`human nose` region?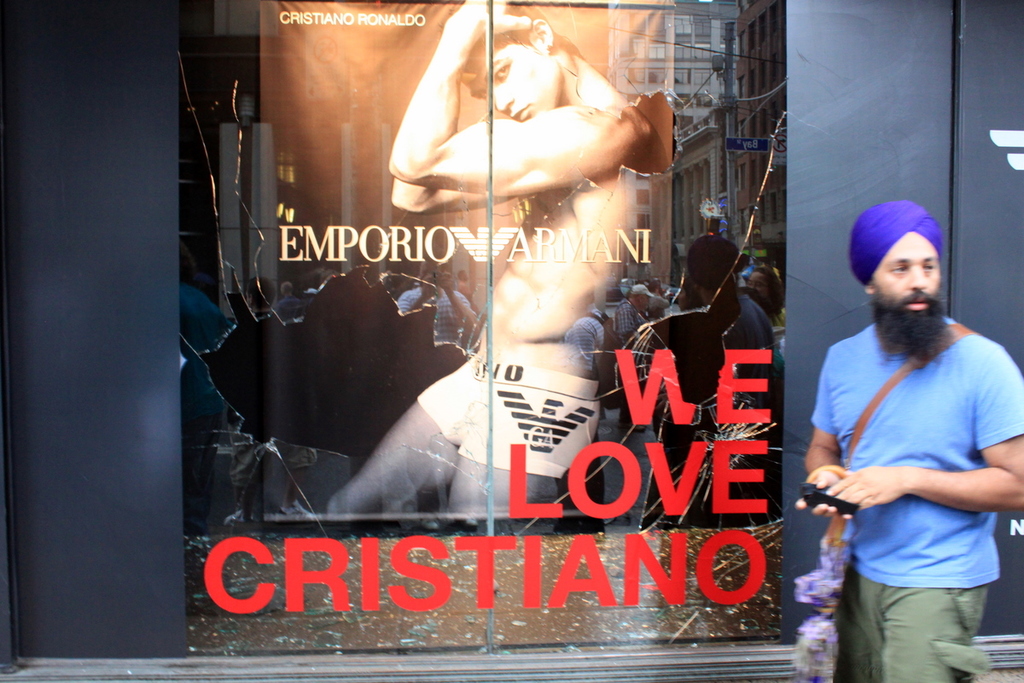
[left=910, top=266, right=928, bottom=290]
